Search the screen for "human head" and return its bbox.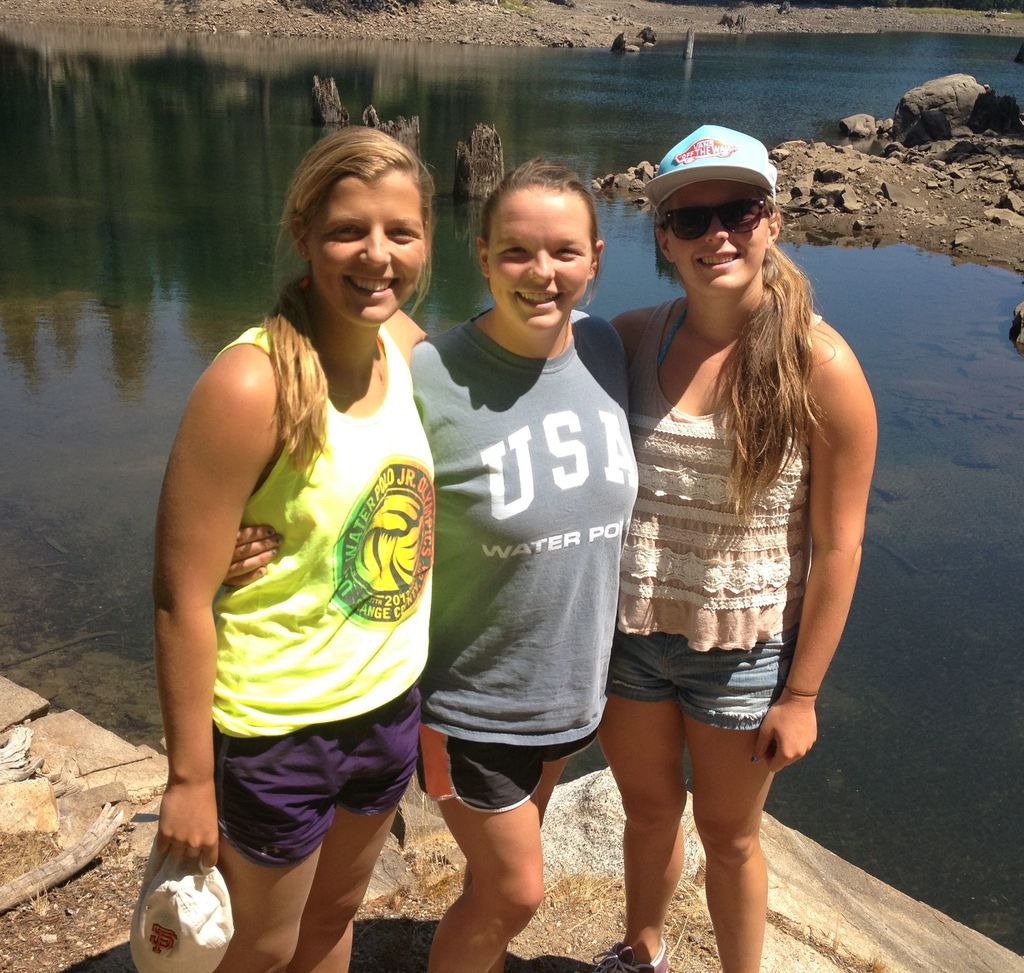
Found: (276,118,447,320).
